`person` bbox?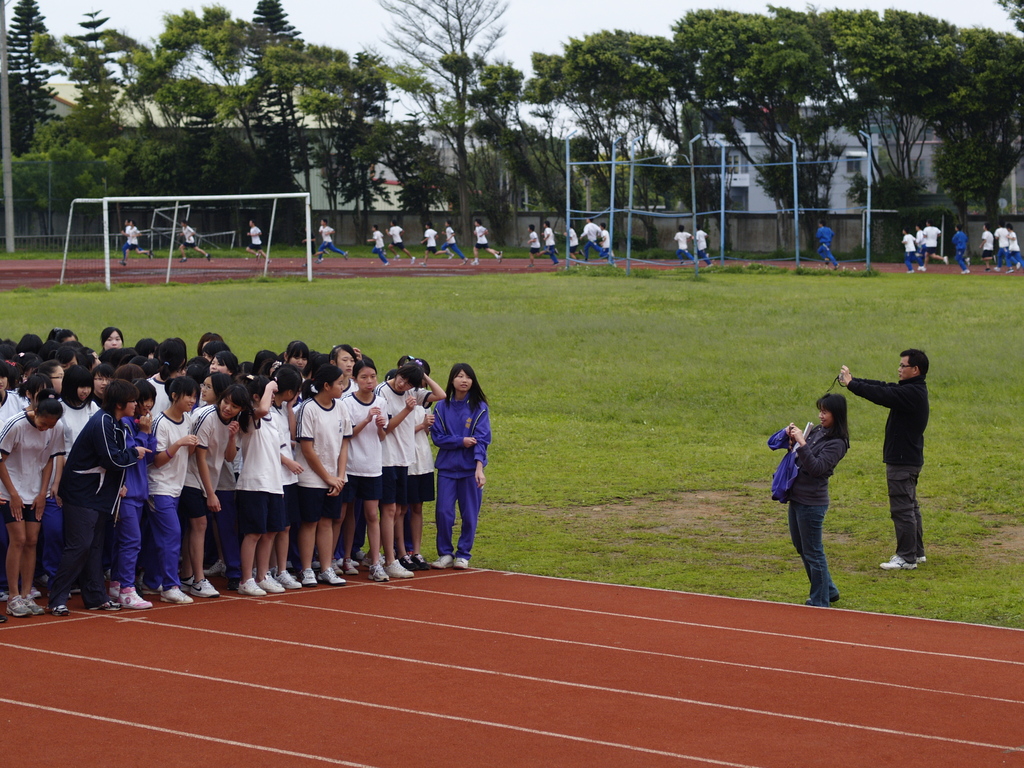
813 220 840 267
